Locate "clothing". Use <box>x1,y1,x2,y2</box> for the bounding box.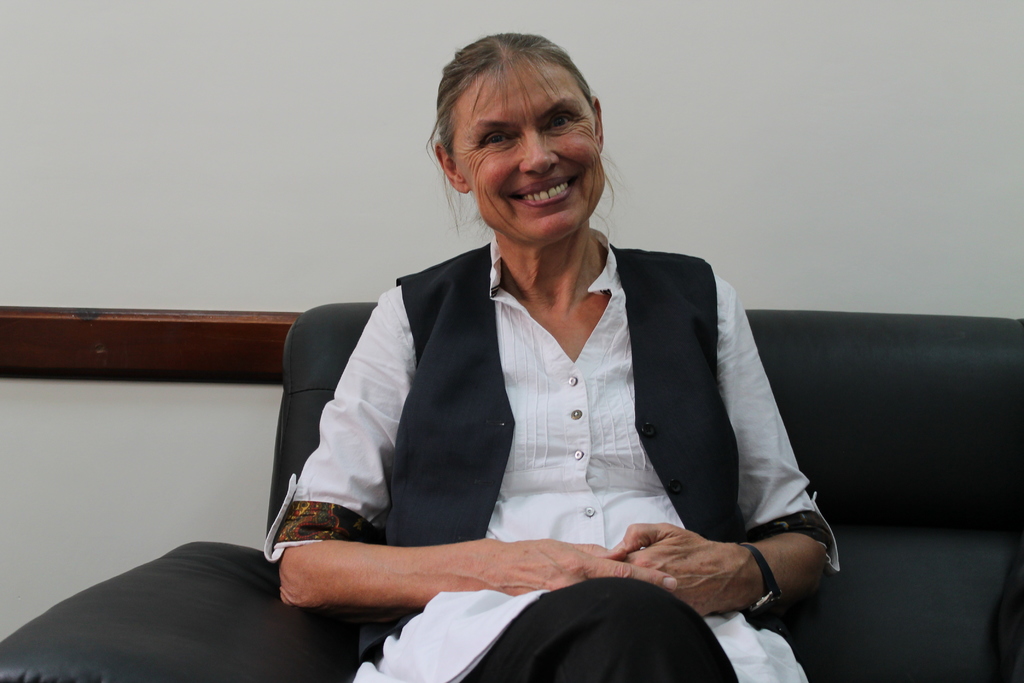
<box>255,229,843,682</box>.
